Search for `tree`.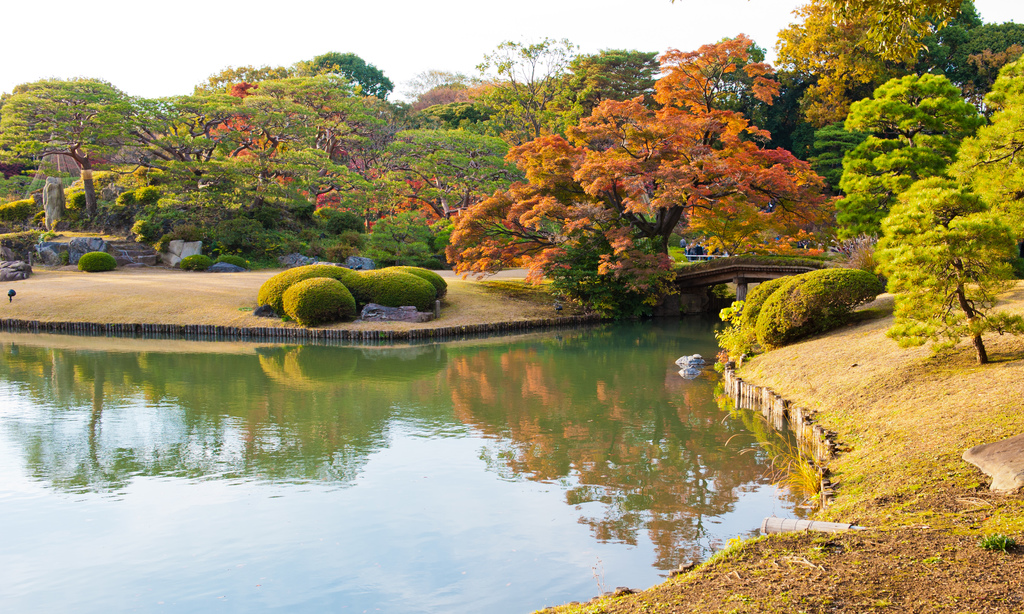
Found at box=[287, 49, 393, 104].
